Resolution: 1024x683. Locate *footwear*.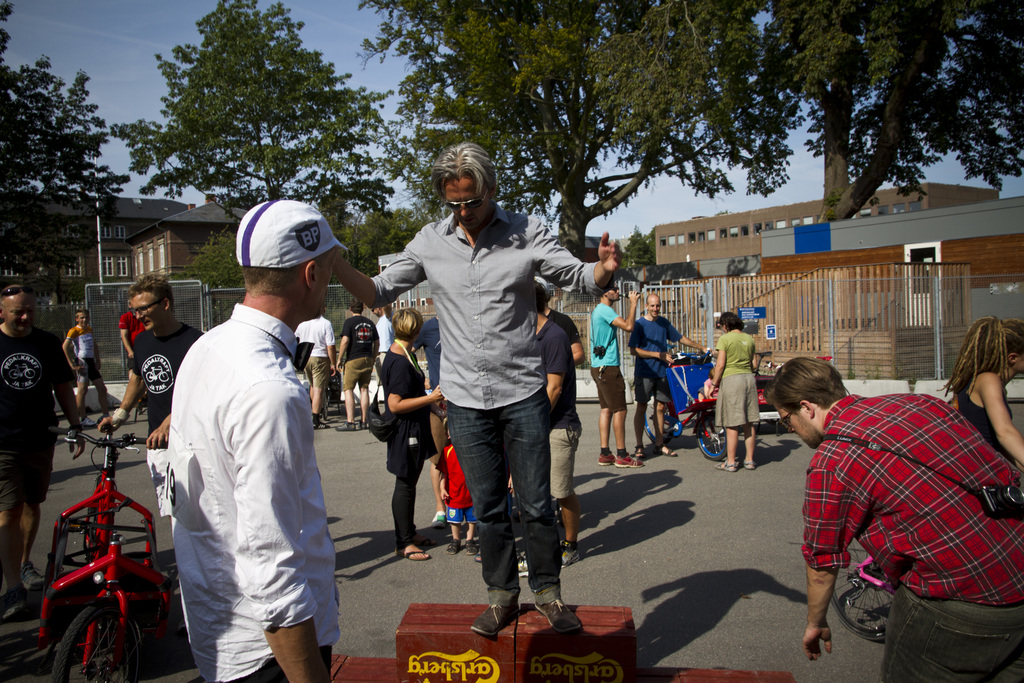
<region>533, 586, 587, 638</region>.
